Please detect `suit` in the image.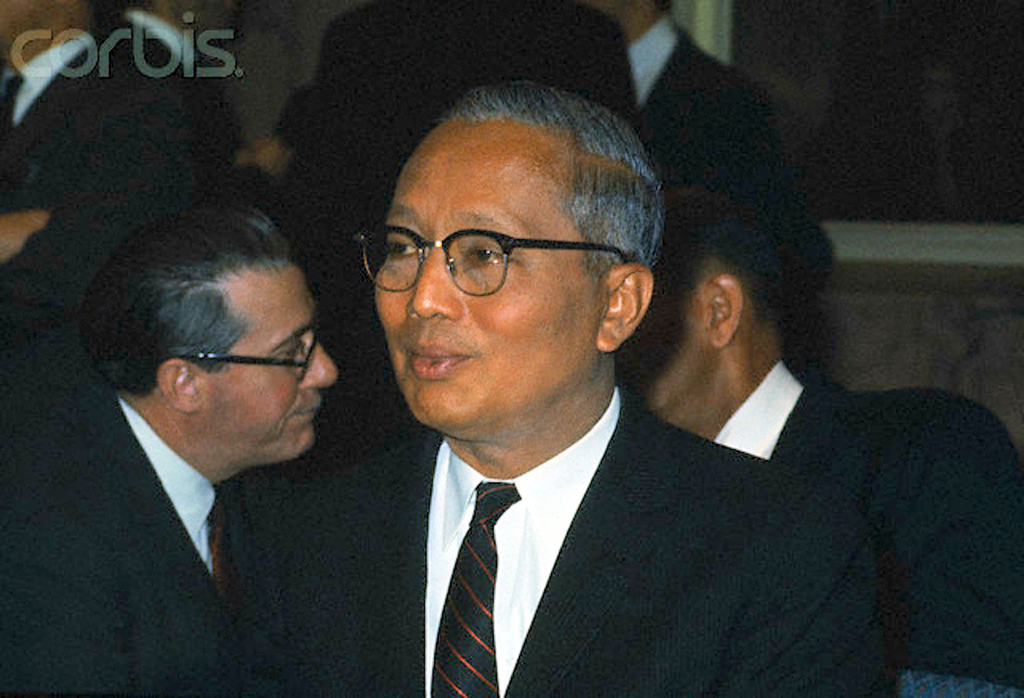
<box>0,399,229,697</box>.
